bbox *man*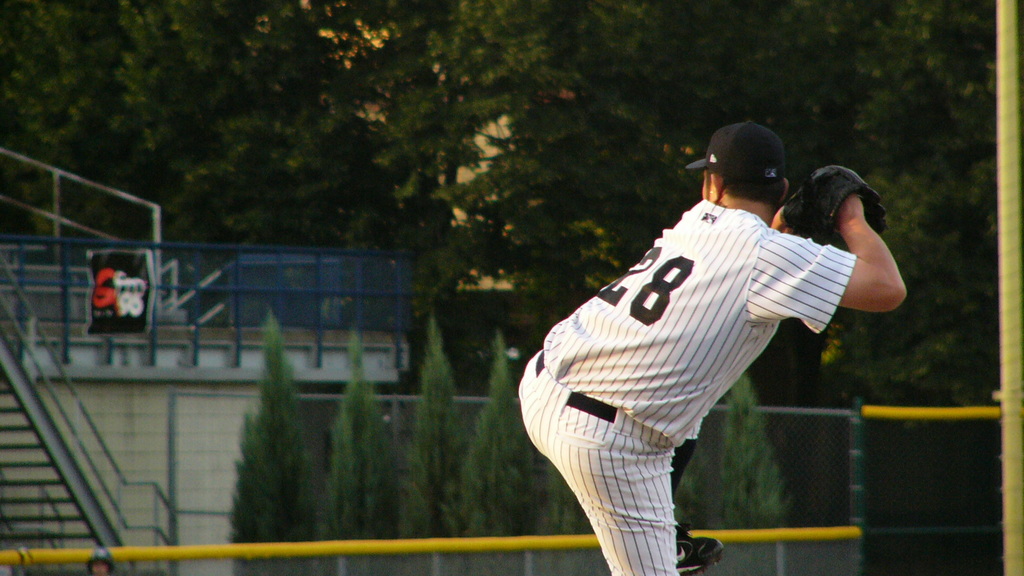
detection(541, 128, 891, 569)
